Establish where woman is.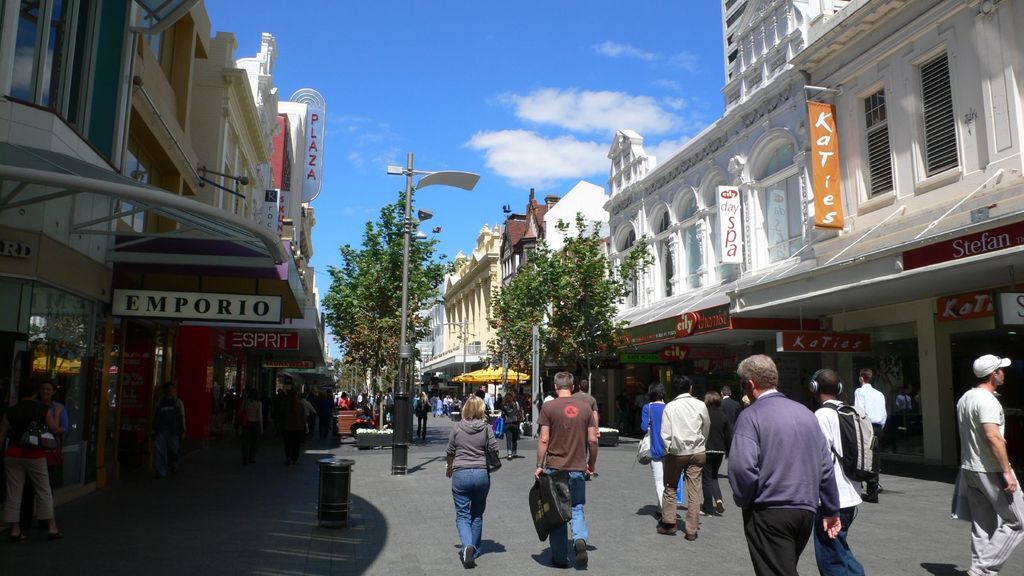
Established at <region>499, 390, 520, 455</region>.
